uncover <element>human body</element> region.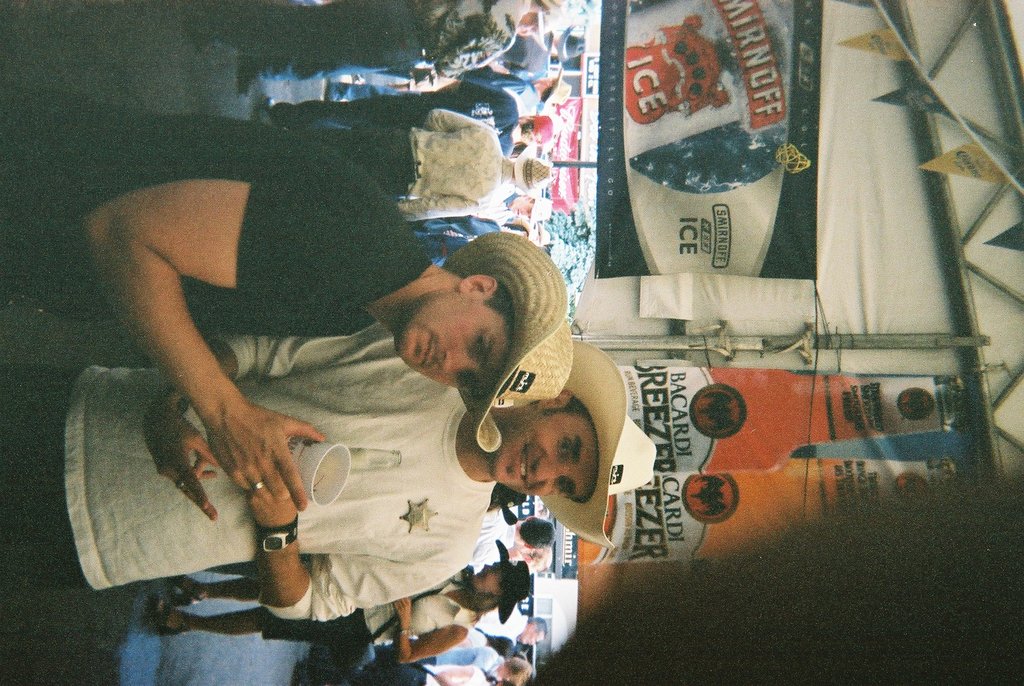
Uncovered: region(449, 81, 524, 156).
